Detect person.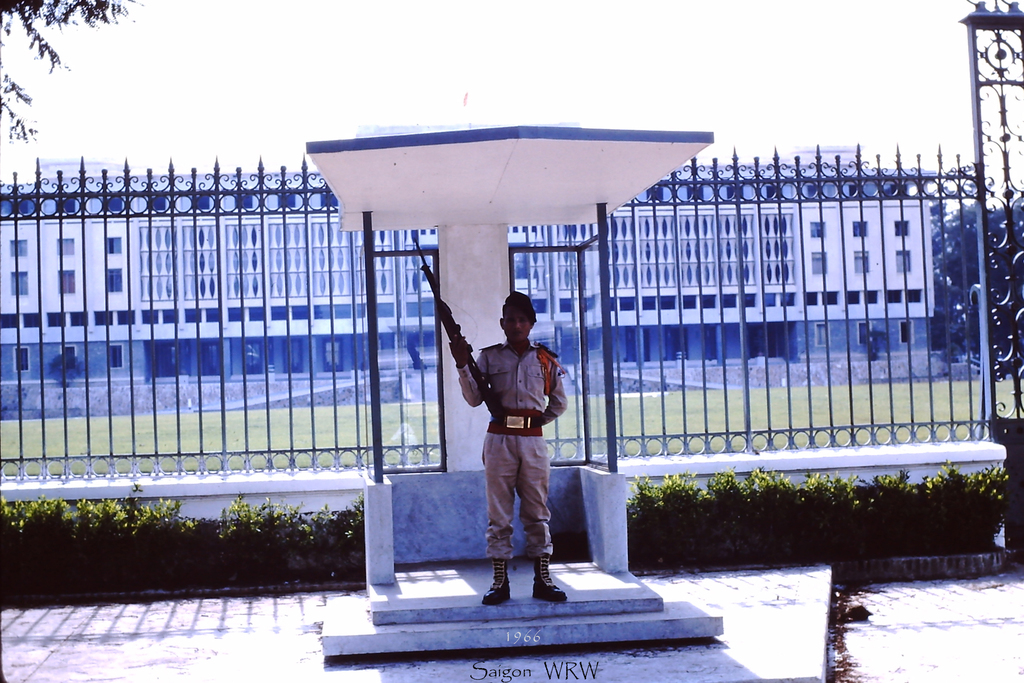
Detected at crop(429, 286, 590, 604).
